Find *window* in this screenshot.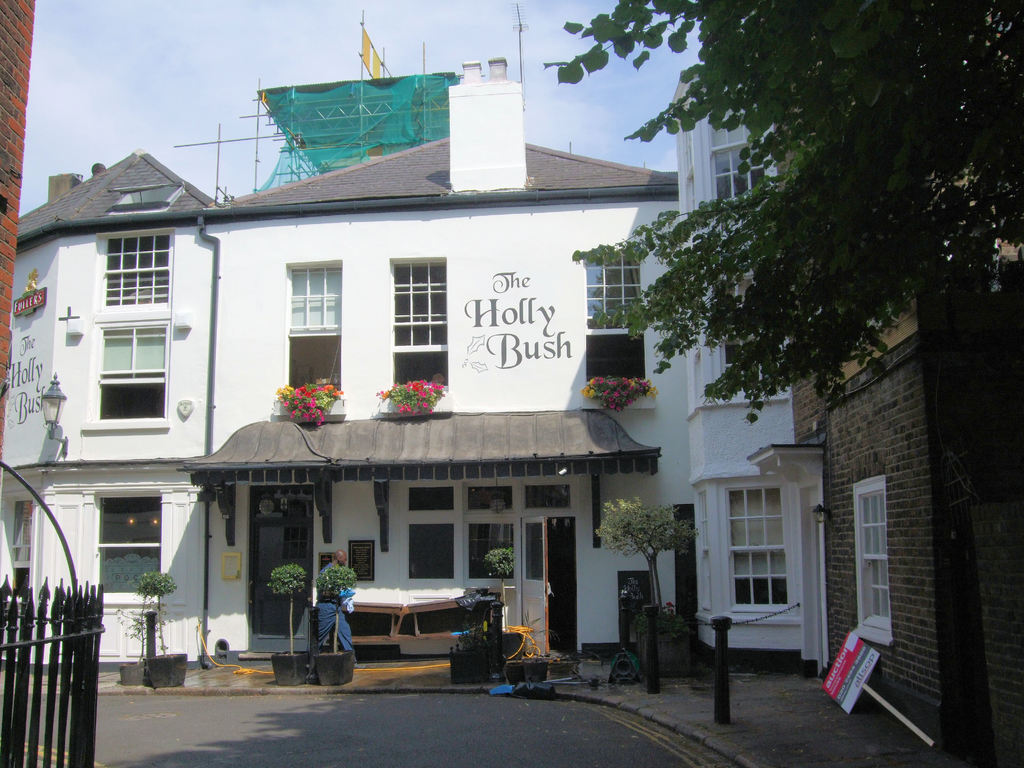
The bounding box for *window* is (470,519,510,581).
